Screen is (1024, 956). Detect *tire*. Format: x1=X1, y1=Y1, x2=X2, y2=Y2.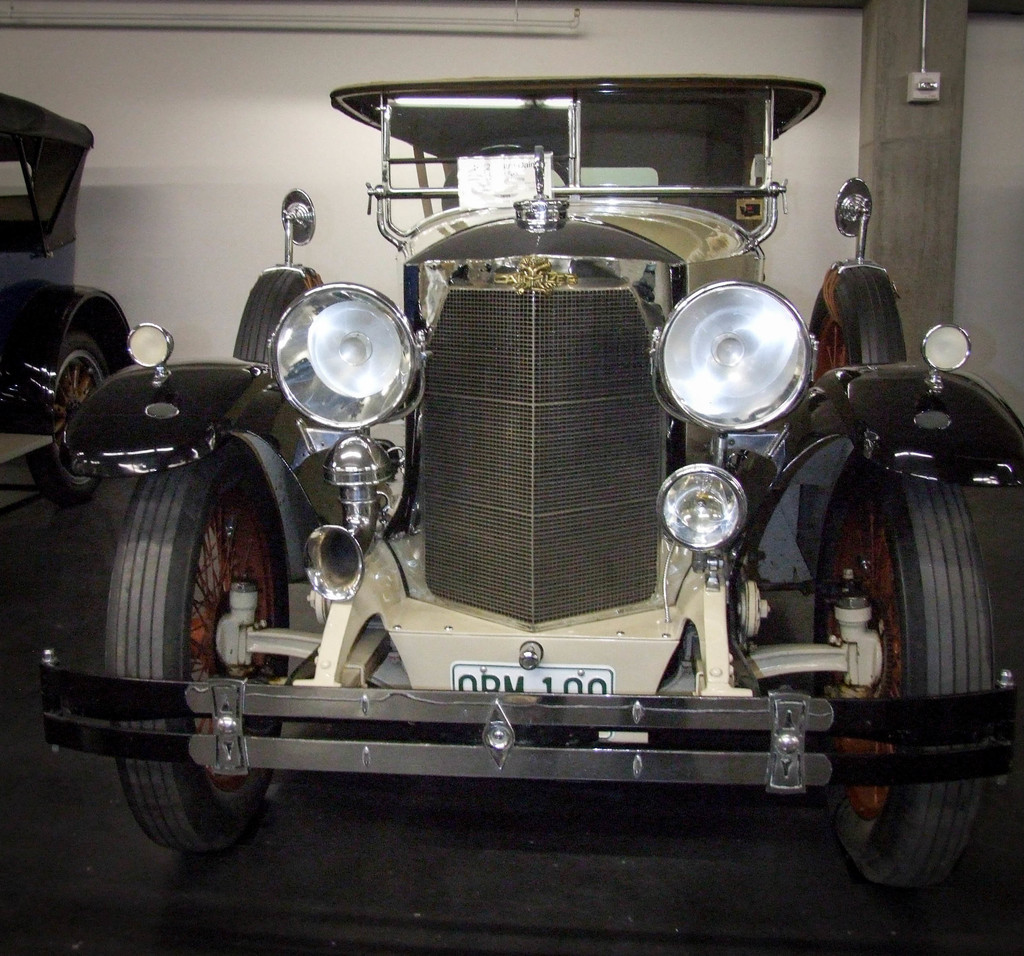
x1=806, y1=261, x2=909, y2=393.
